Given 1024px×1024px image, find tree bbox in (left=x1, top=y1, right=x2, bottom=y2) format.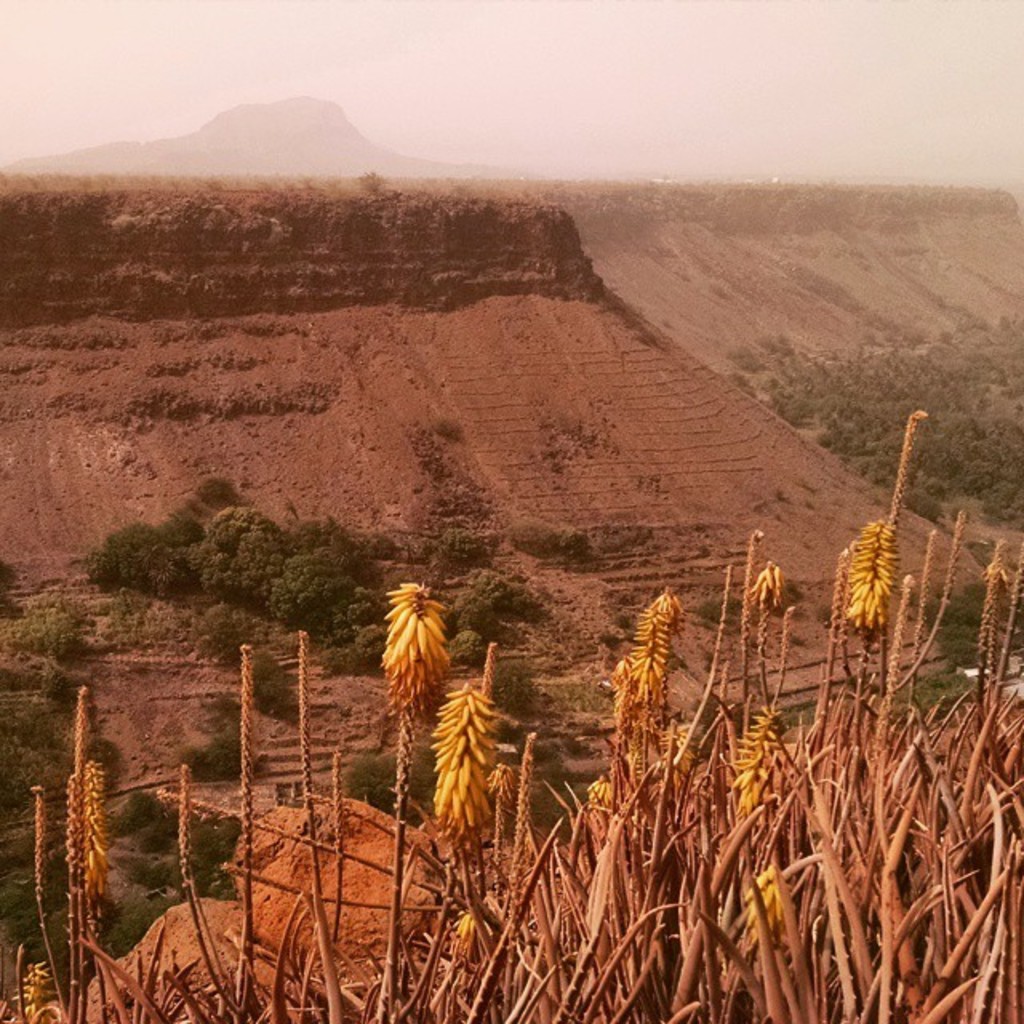
(left=237, top=646, right=290, bottom=717).
